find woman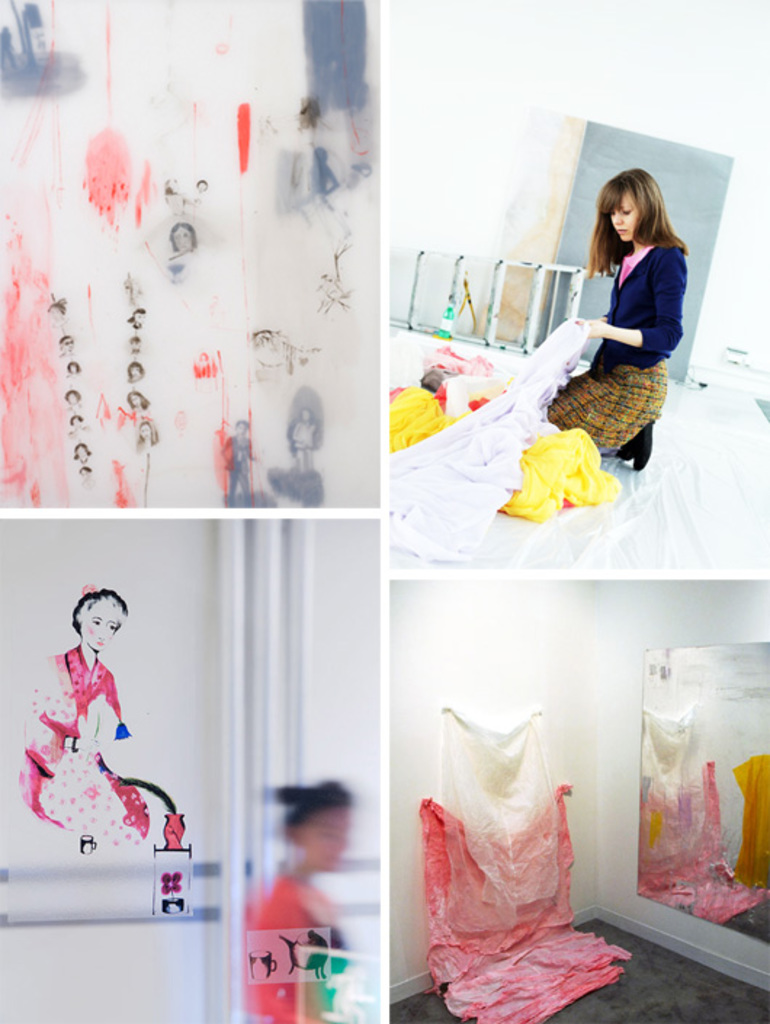
BBox(546, 158, 694, 469)
